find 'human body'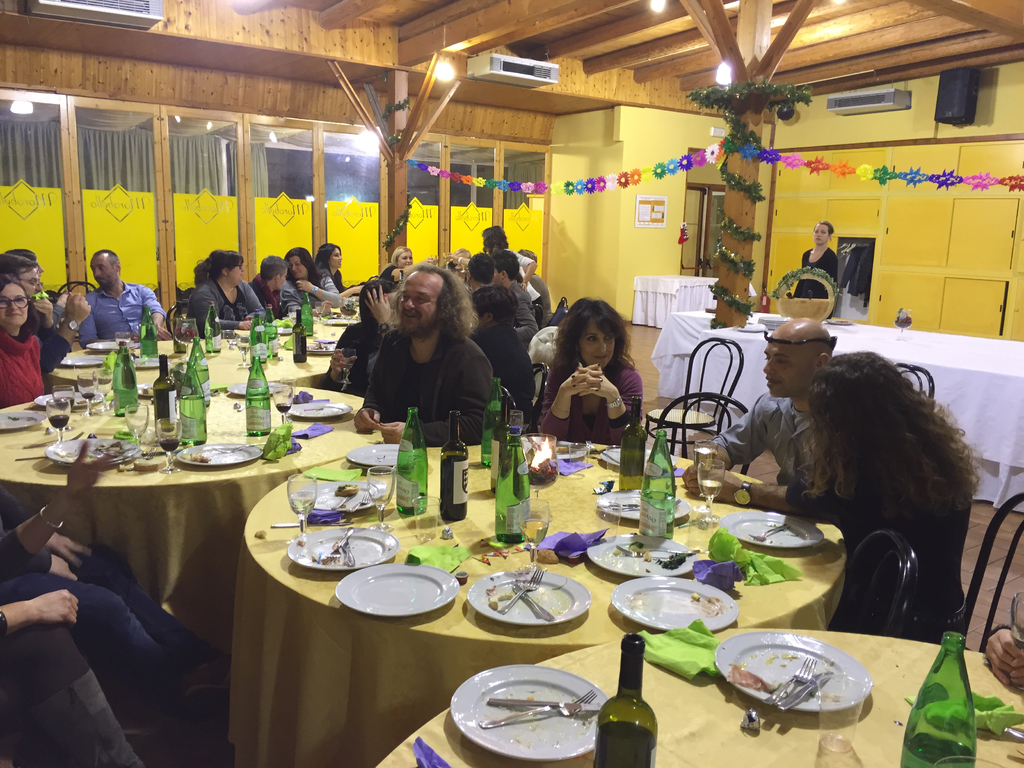
(253, 250, 286, 316)
